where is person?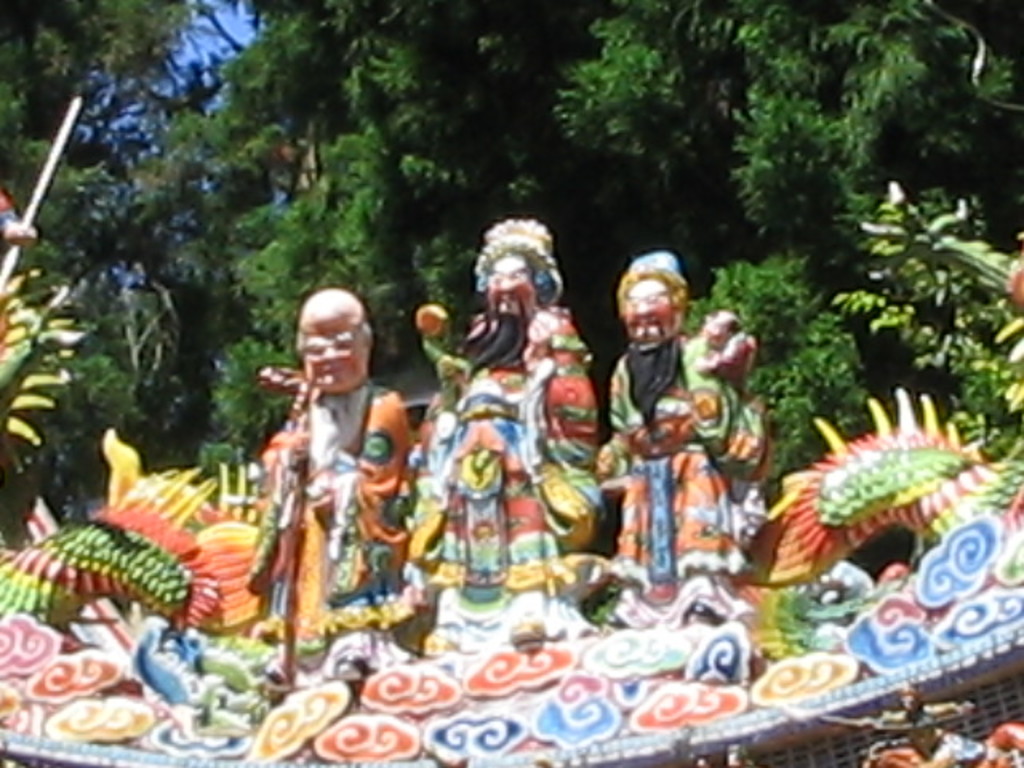
258 267 390 611.
